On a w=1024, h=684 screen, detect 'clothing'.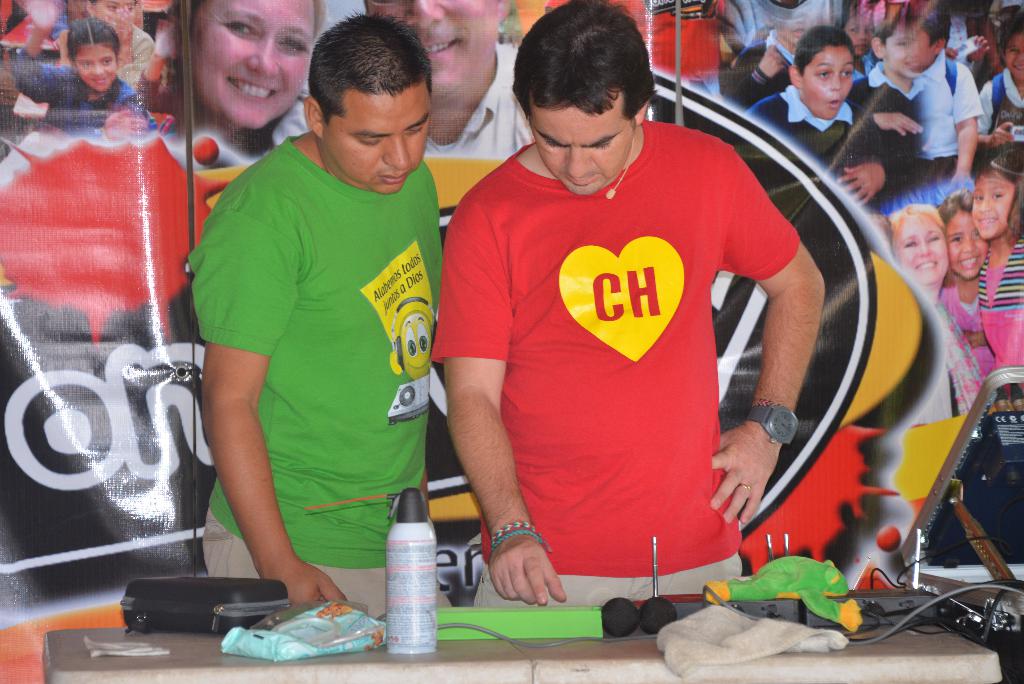
l=977, t=58, r=1023, b=174.
